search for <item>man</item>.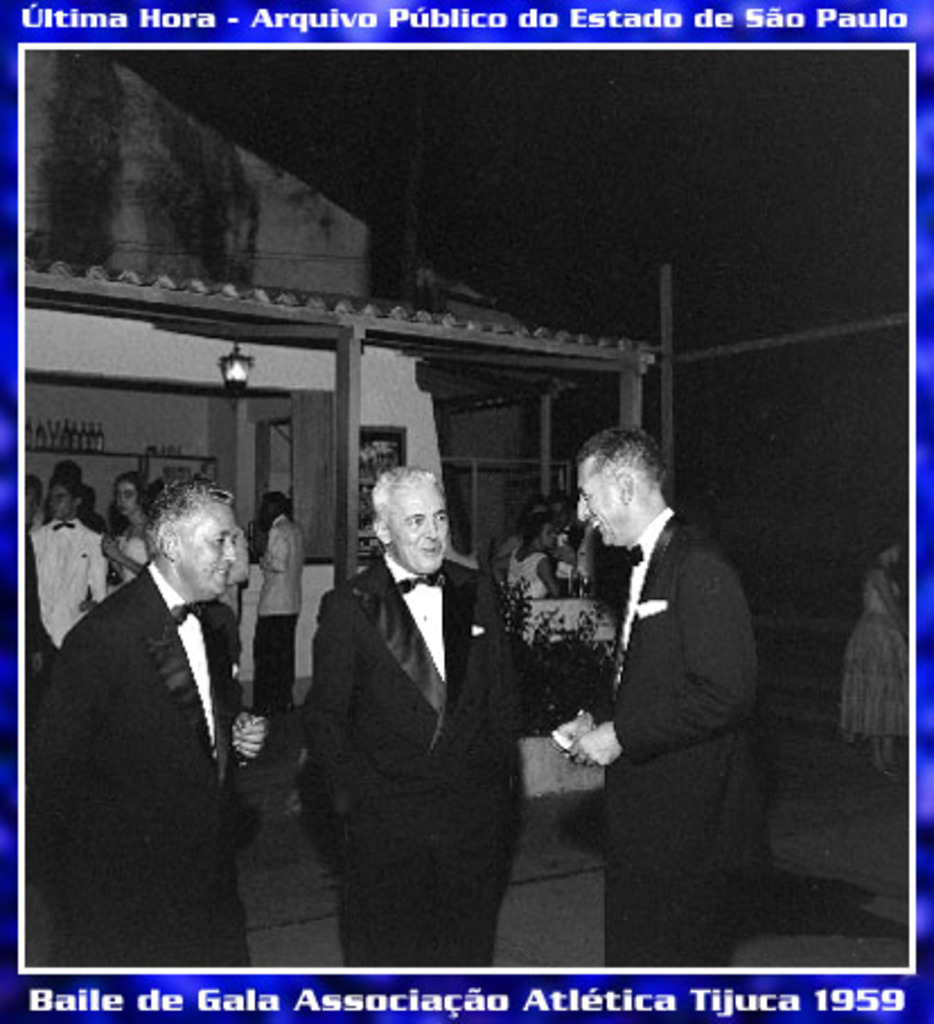
Found at bbox=(36, 442, 296, 927).
